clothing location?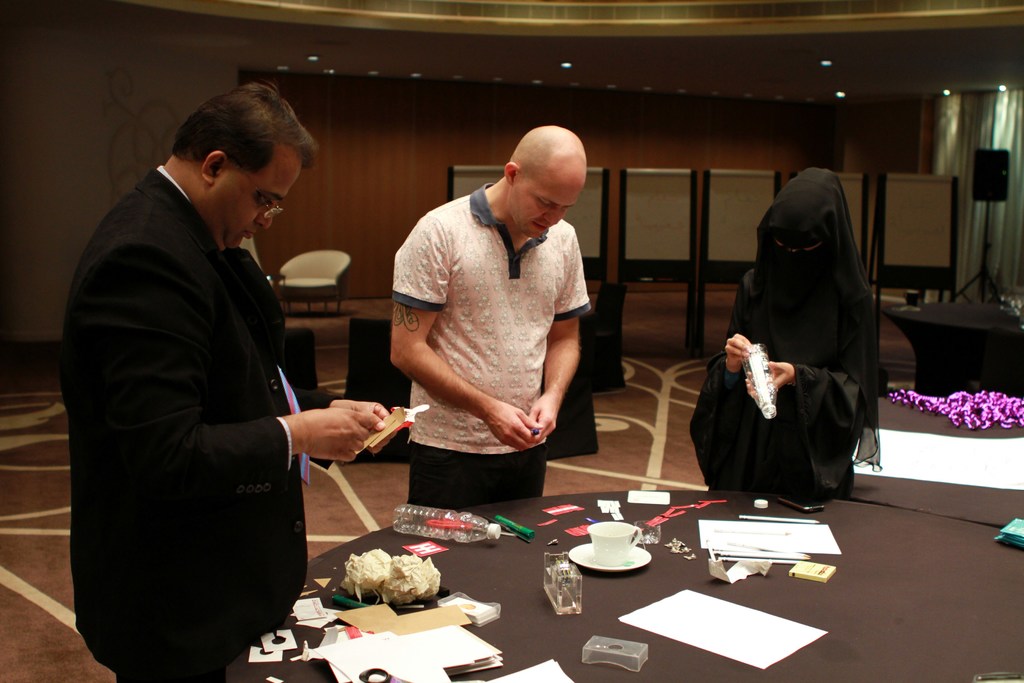
<box>72,158,317,682</box>
